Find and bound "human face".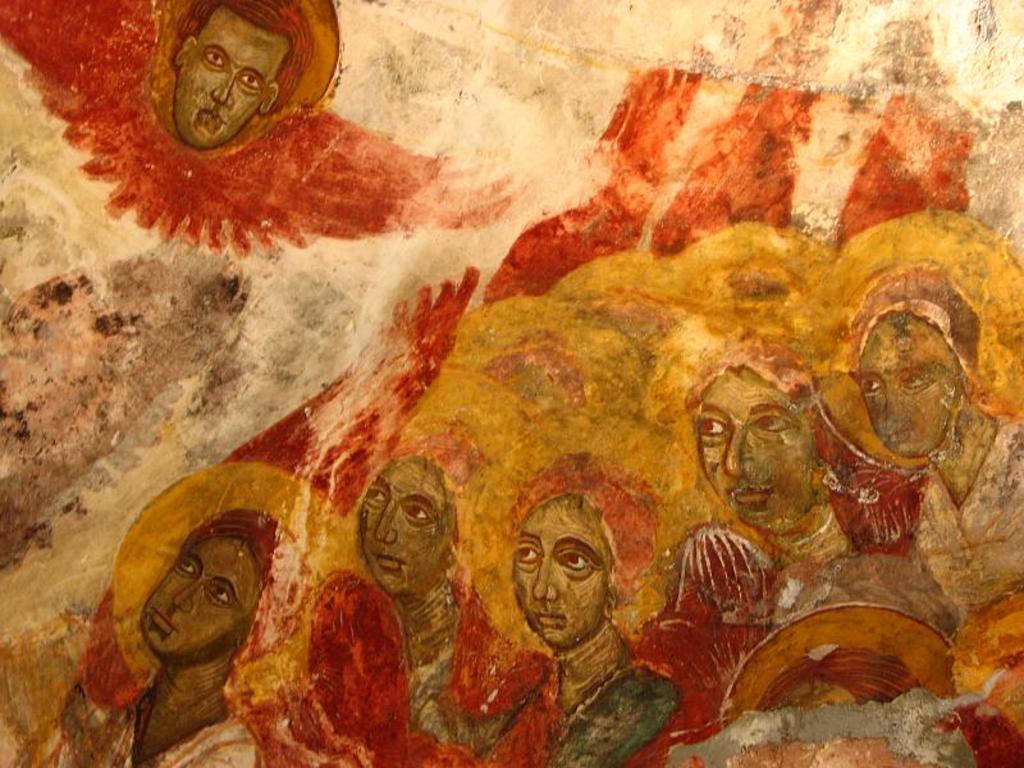
Bound: 691 366 820 527.
